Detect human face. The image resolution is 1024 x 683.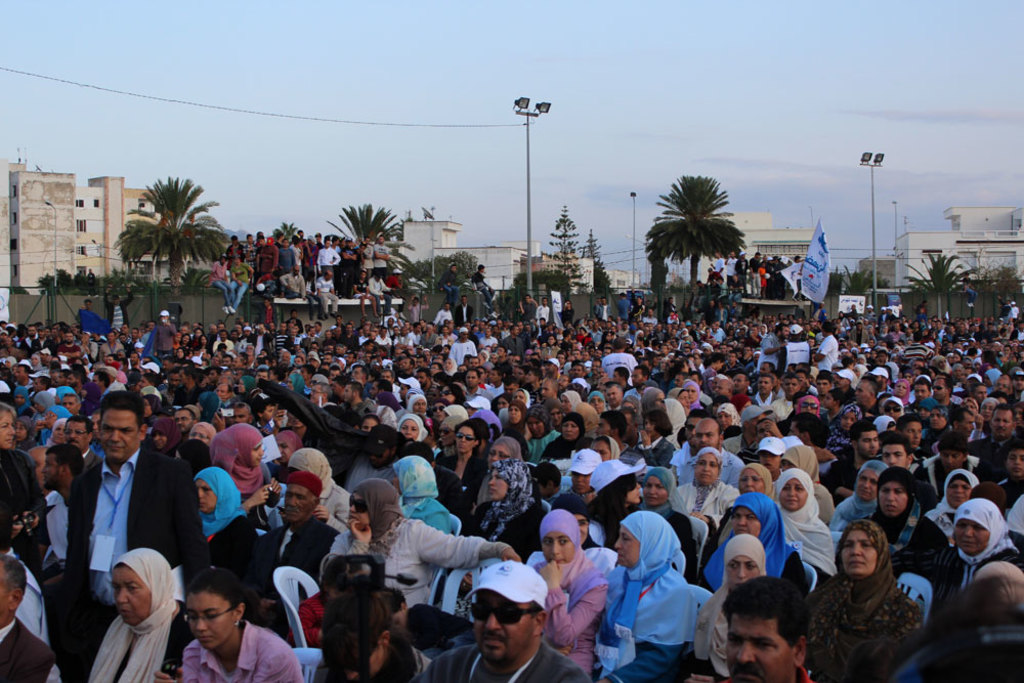
Rect(260, 405, 273, 423).
